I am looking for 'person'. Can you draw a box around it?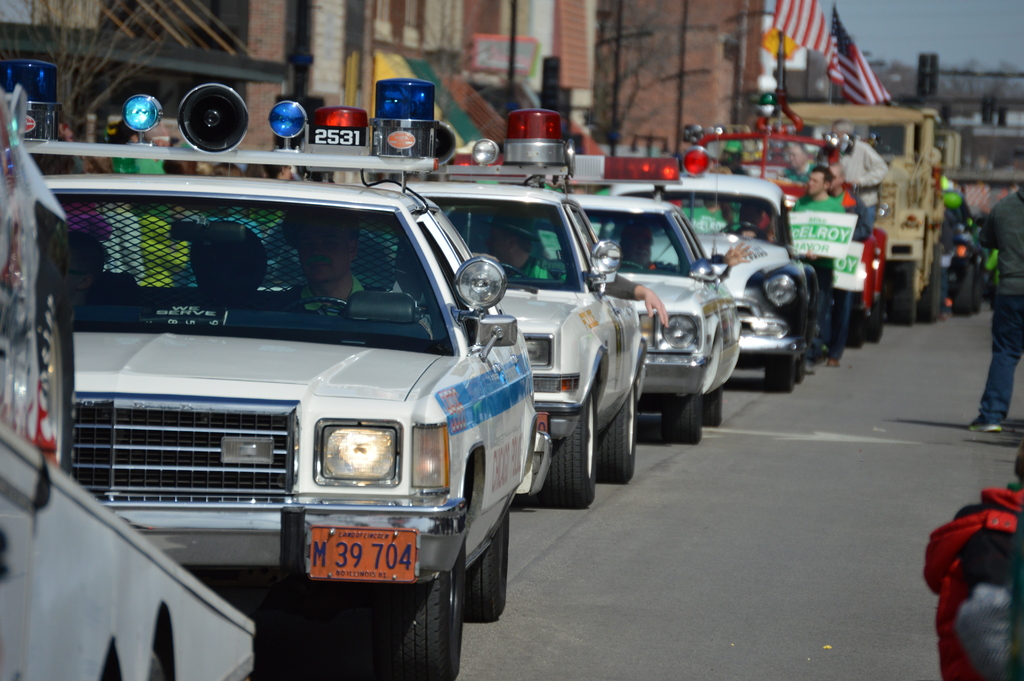
Sure, the bounding box is (620,226,754,270).
